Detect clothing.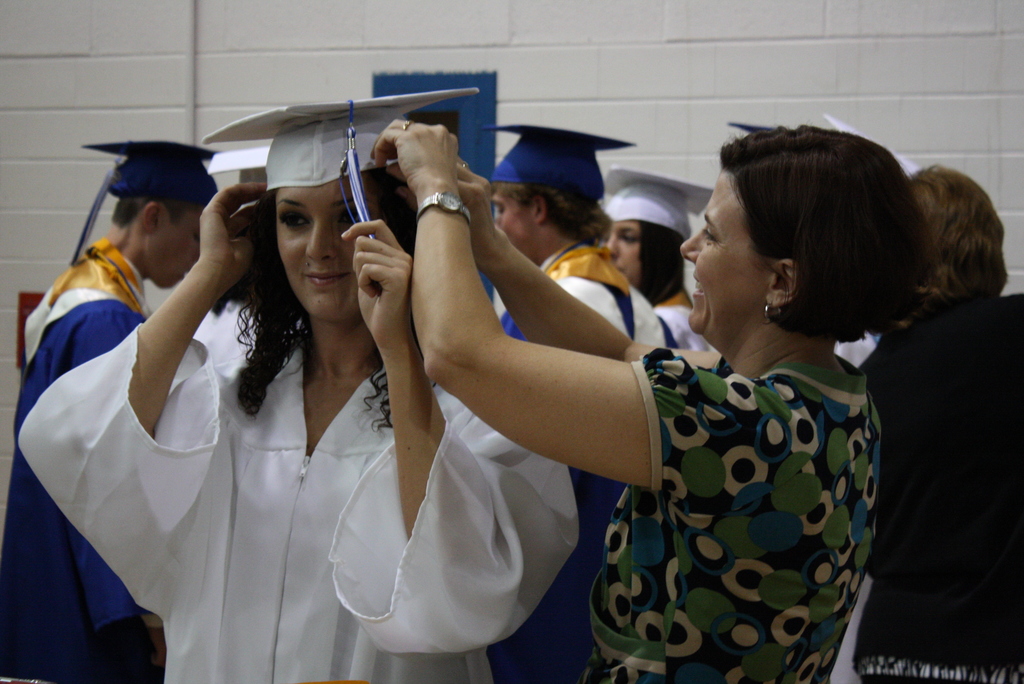
Detected at left=21, top=334, right=582, bottom=683.
